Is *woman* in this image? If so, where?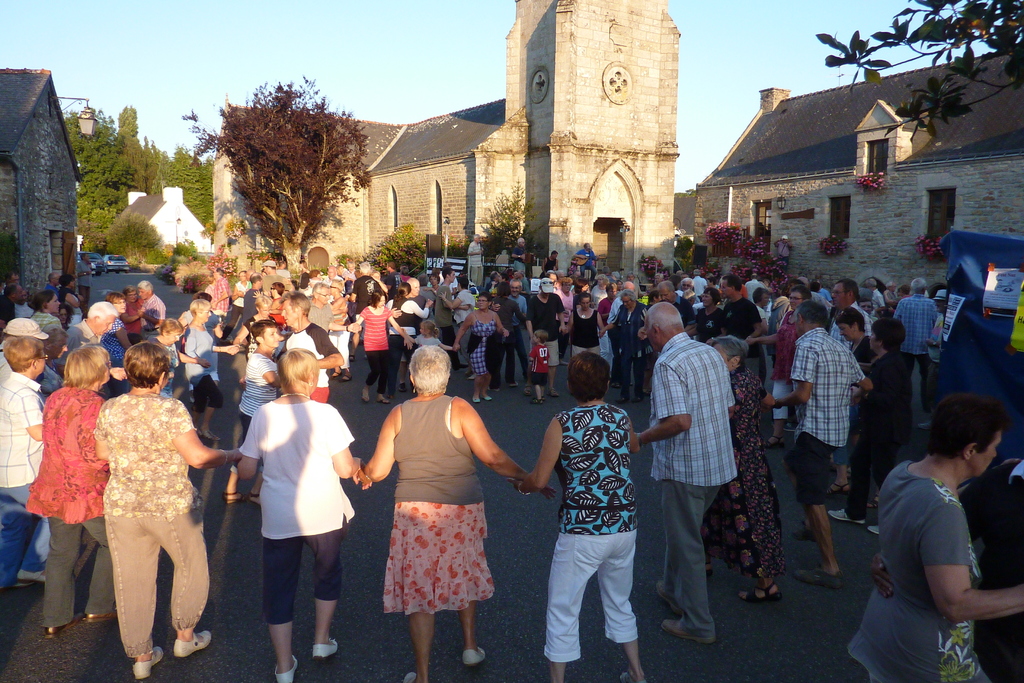
Yes, at (x1=56, y1=302, x2=76, y2=333).
